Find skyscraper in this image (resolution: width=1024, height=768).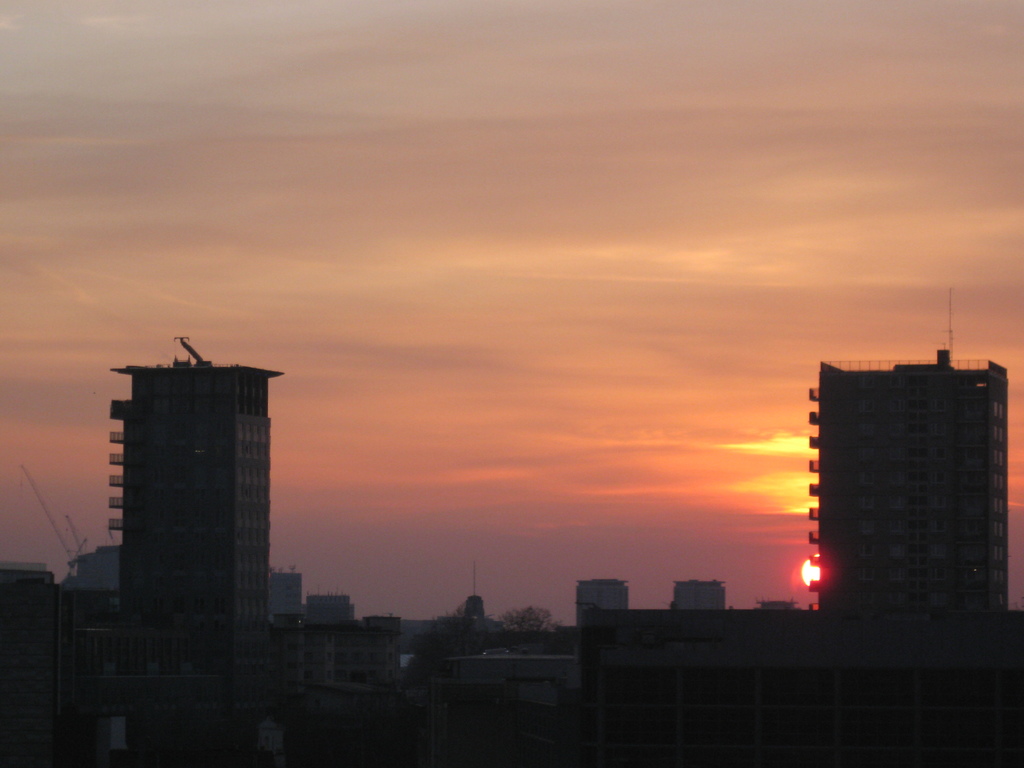
{"x1": 807, "y1": 346, "x2": 1003, "y2": 629}.
